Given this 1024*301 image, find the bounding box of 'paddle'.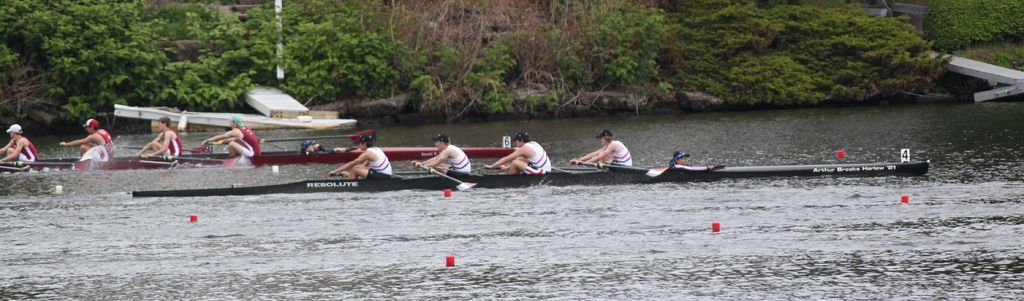
<box>0,157,92,169</box>.
